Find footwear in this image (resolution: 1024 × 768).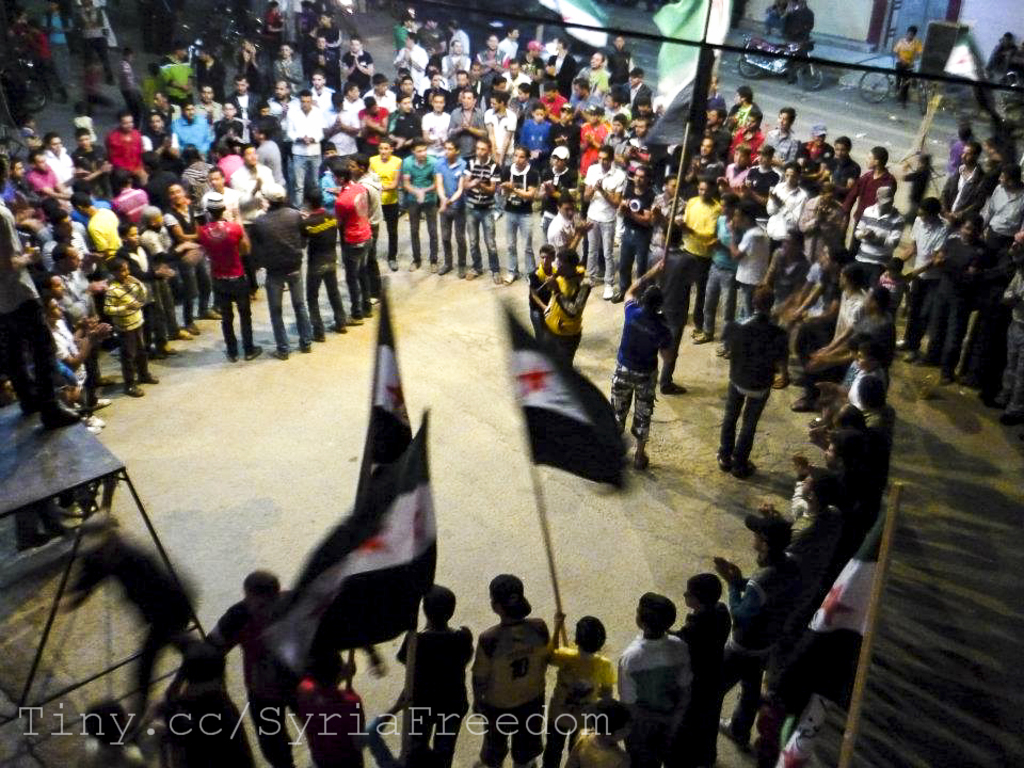
select_region(793, 397, 821, 411).
